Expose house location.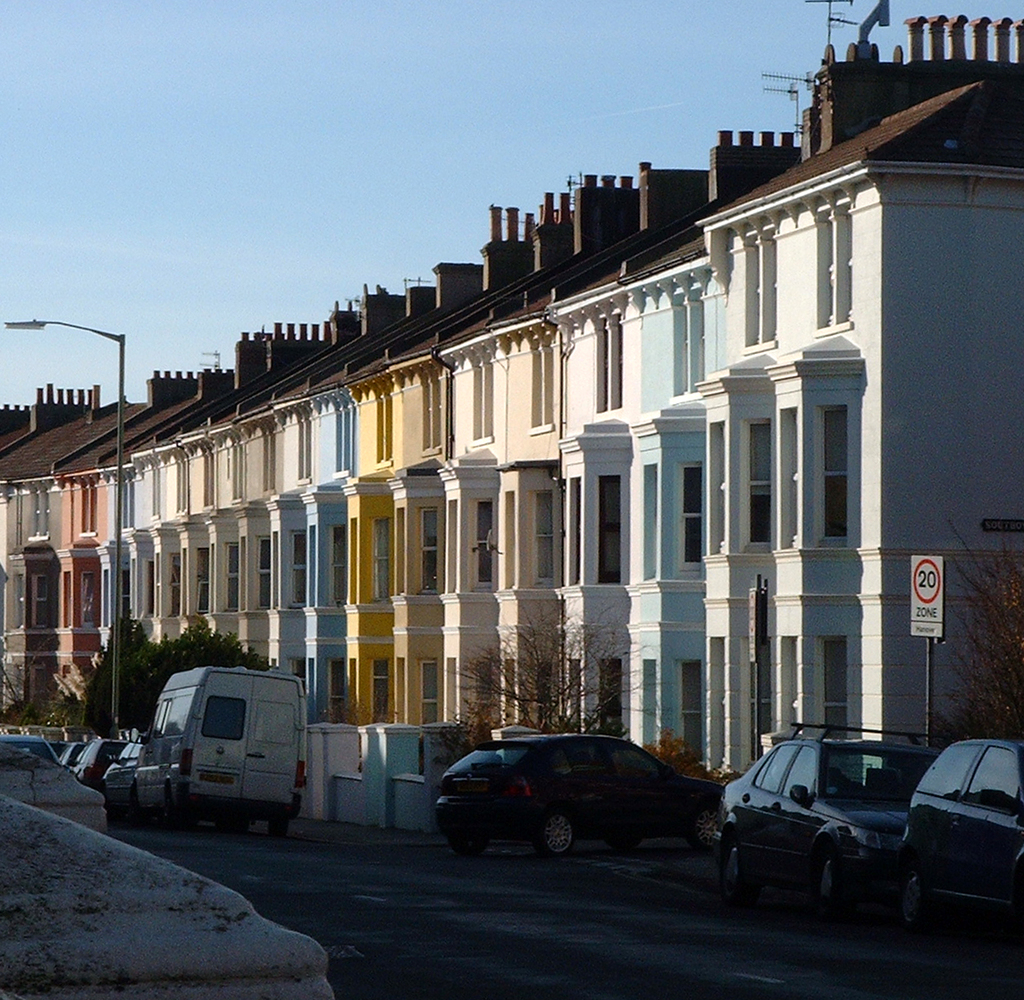
Exposed at select_region(0, 6, 1023, 864).
